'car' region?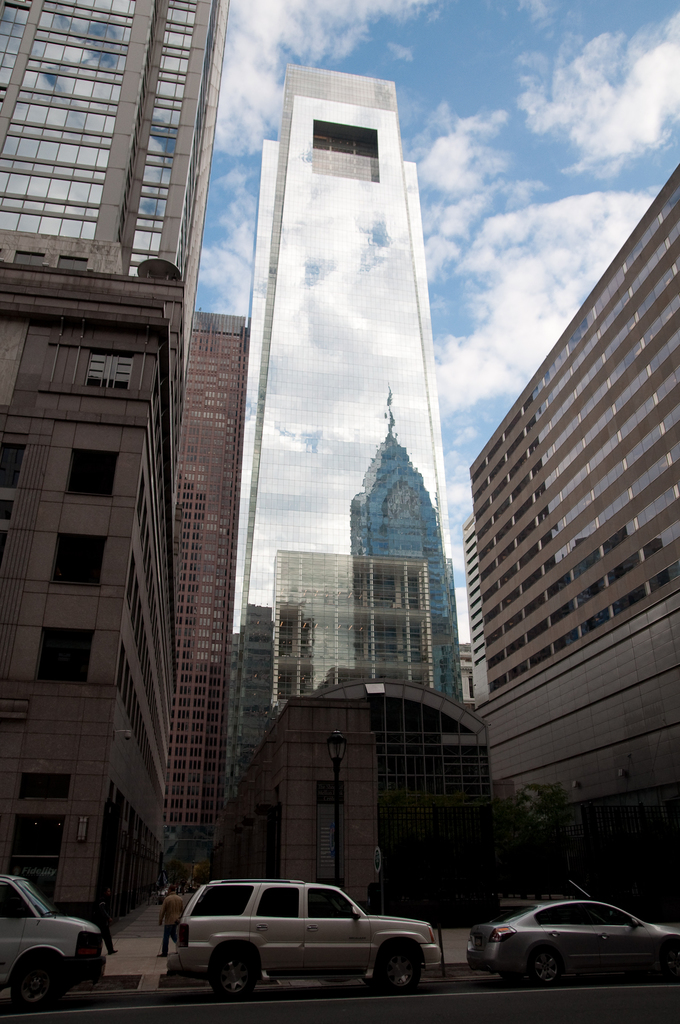
168,883,441,1002
